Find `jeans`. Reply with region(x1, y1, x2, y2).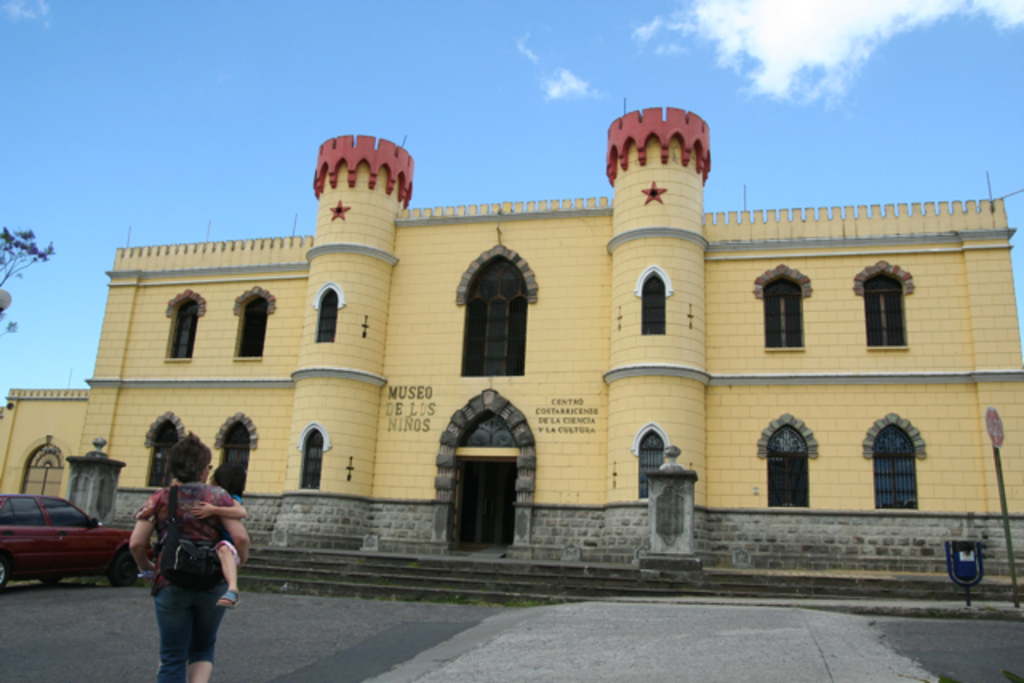
region(139, 585, 224, 673).
